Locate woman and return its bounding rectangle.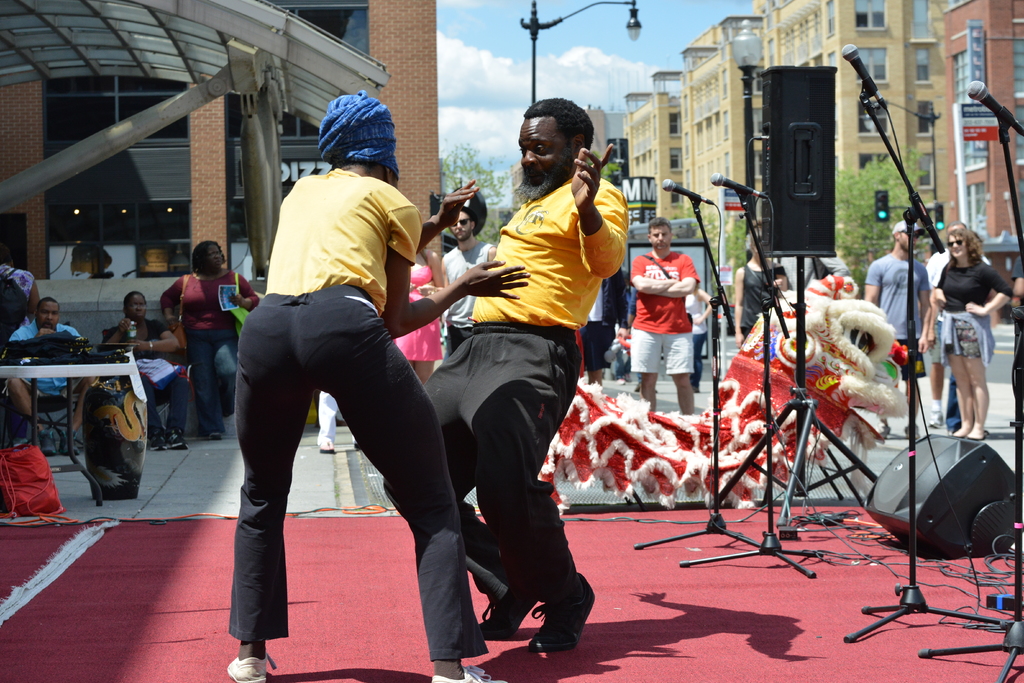
[x1=394, y1=240, x2=447, y2=386].
